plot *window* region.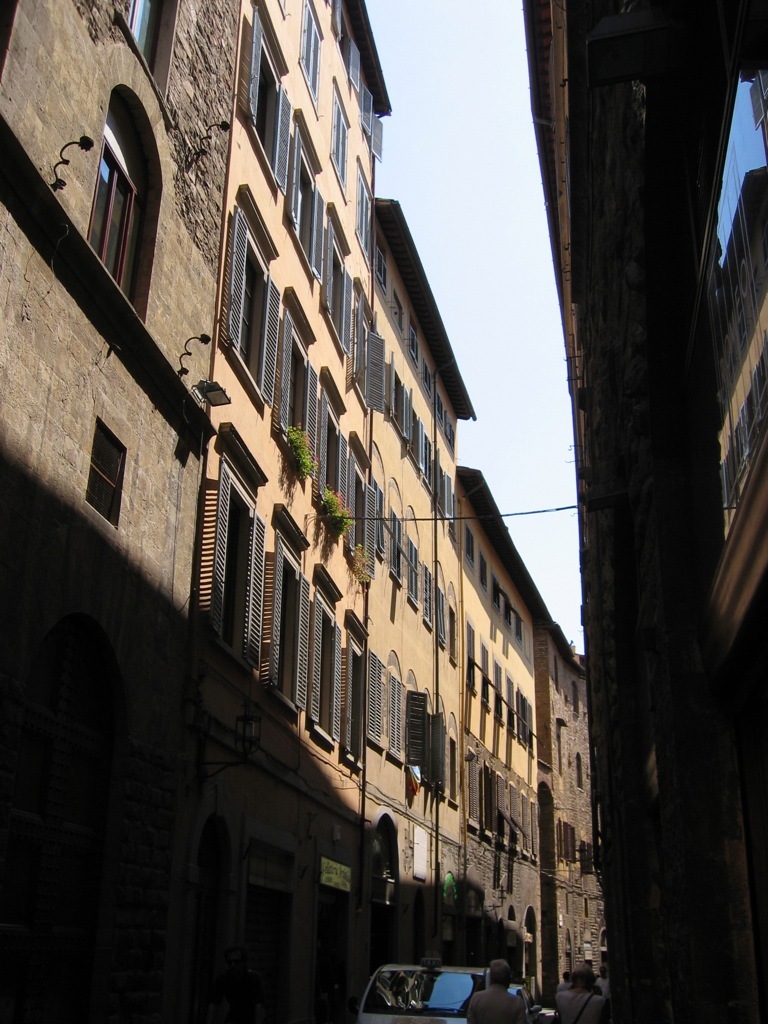
Plotted at [529,704,538,757].
